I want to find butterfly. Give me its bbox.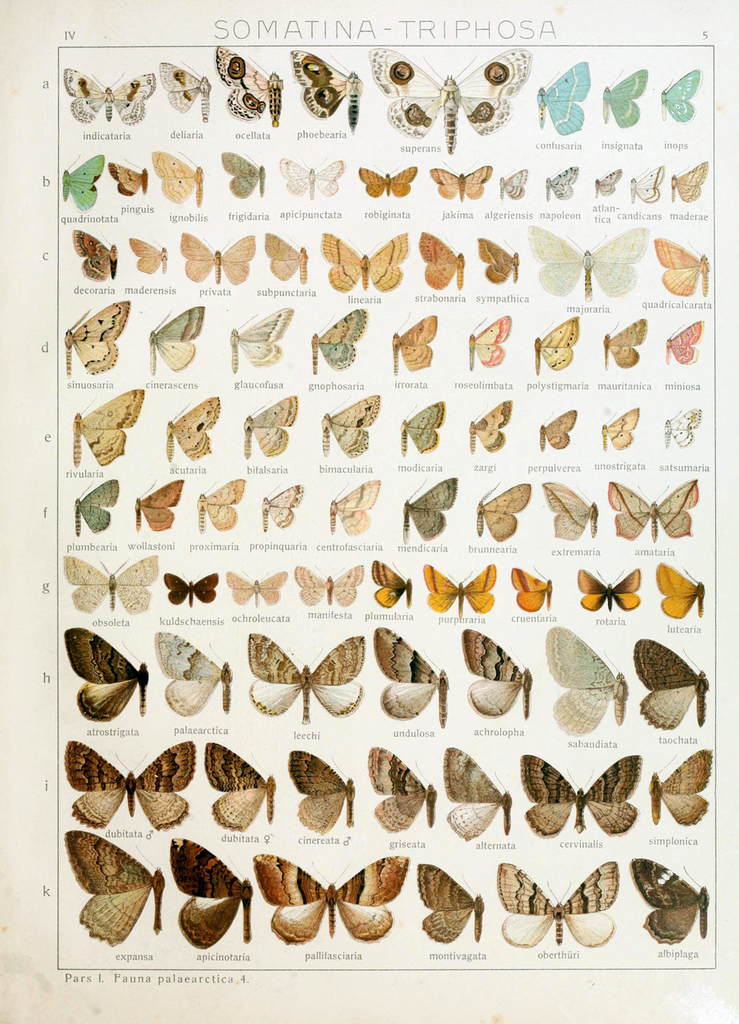
57 154 98 211.
